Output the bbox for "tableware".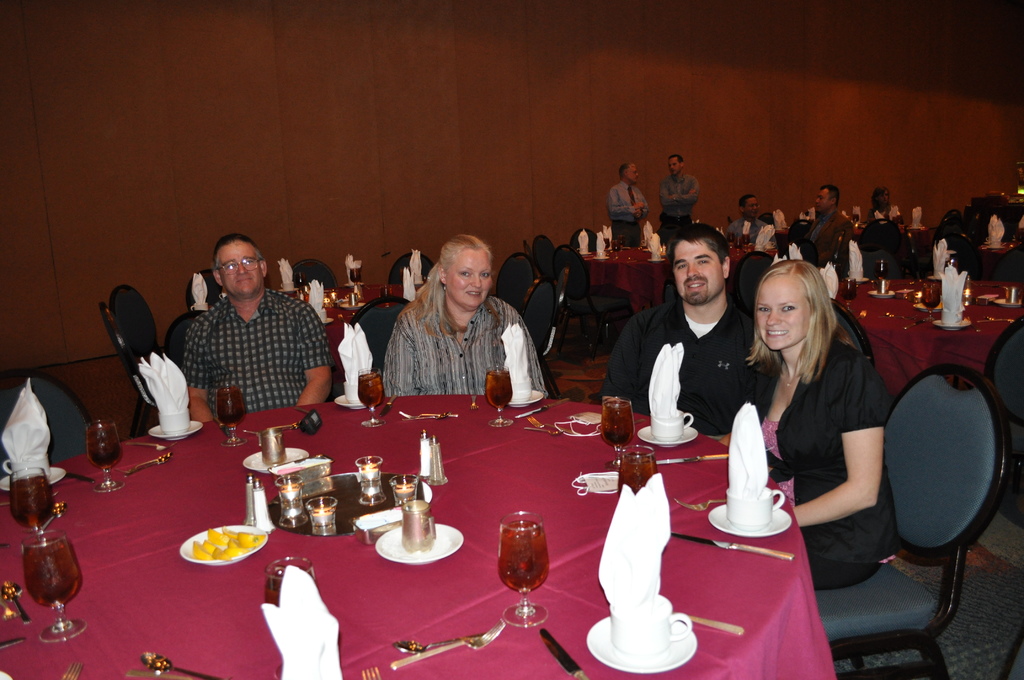
detection(141, 651, 222, 679).
